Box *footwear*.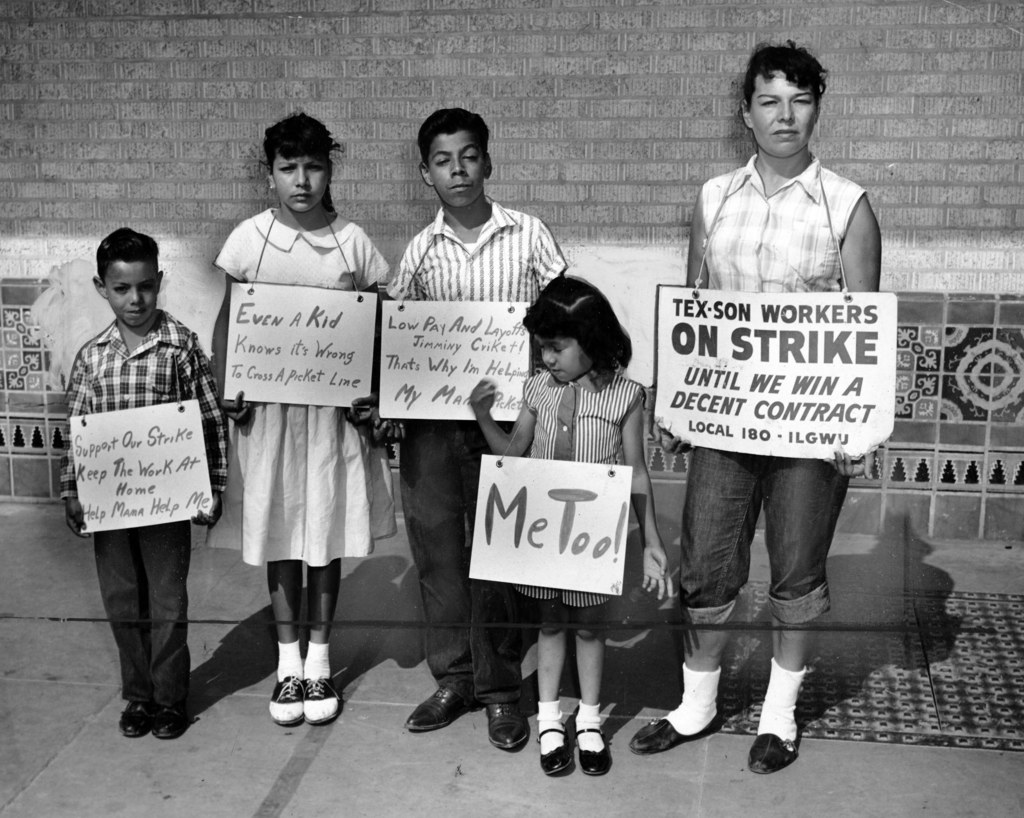
(left=486, top=694, right=527, bottom=749).
